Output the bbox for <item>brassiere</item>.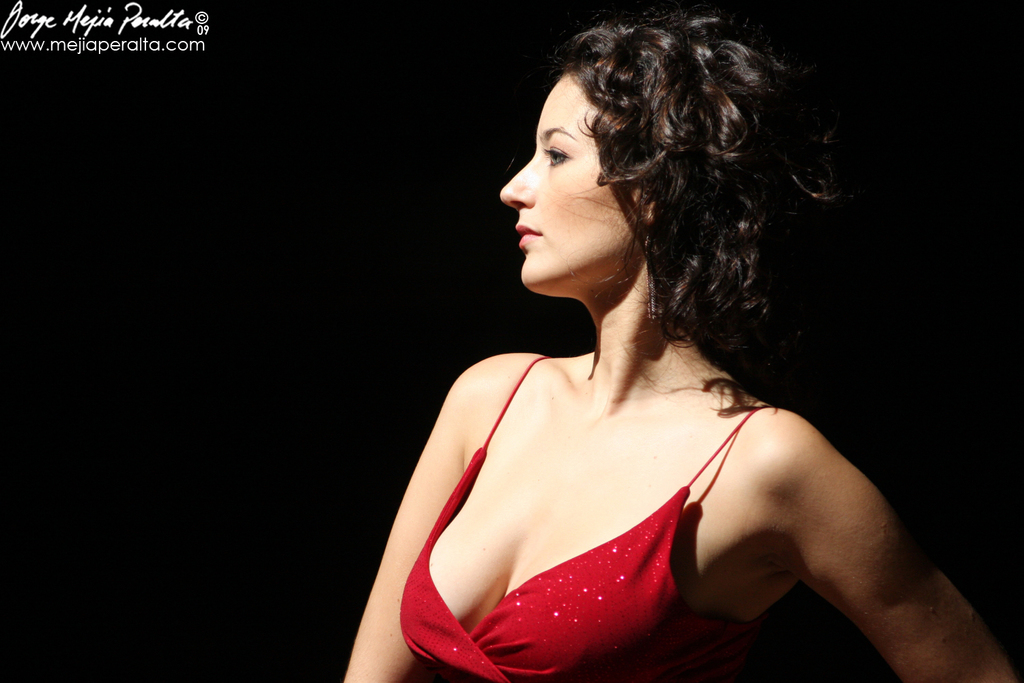
<box>362,318,715,676</box>.
